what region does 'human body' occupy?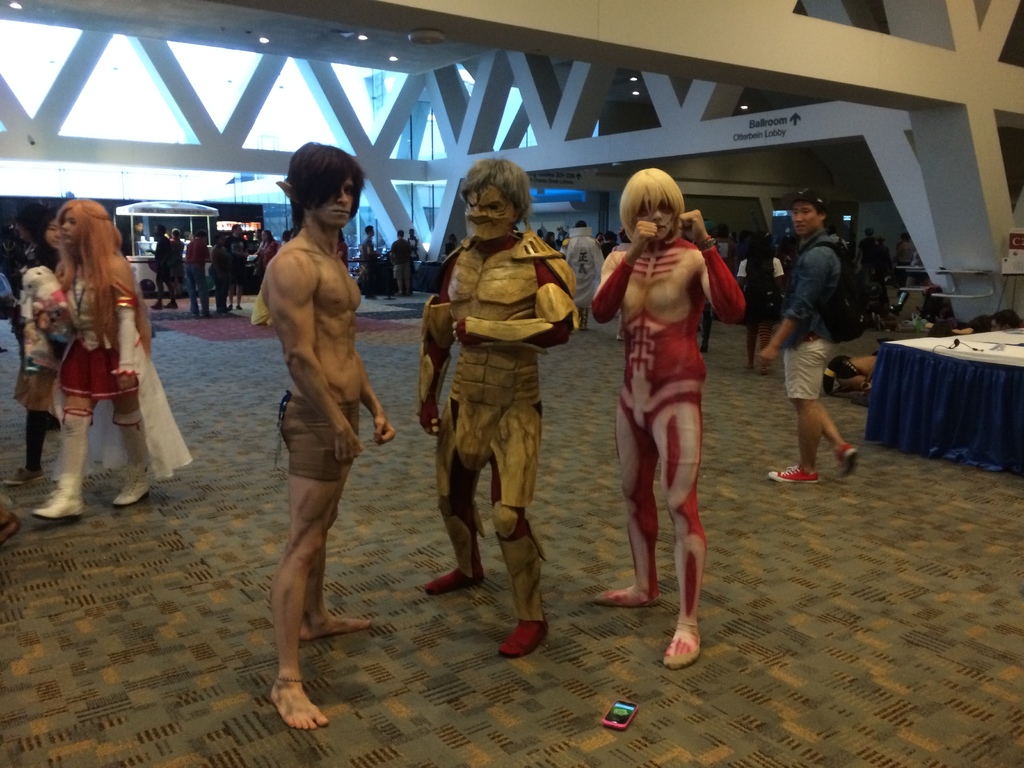
BBox(895, 231, 911, 277).
